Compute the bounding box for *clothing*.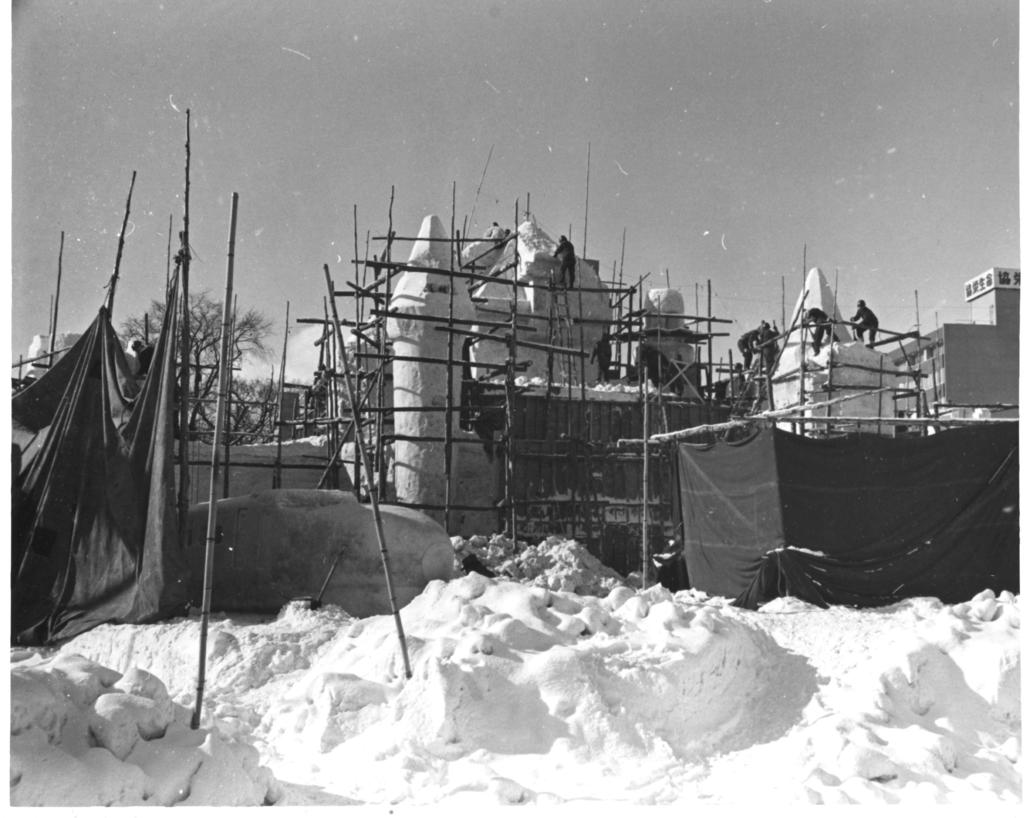
[x1=736, y1=326, x2=757, y2=373].
